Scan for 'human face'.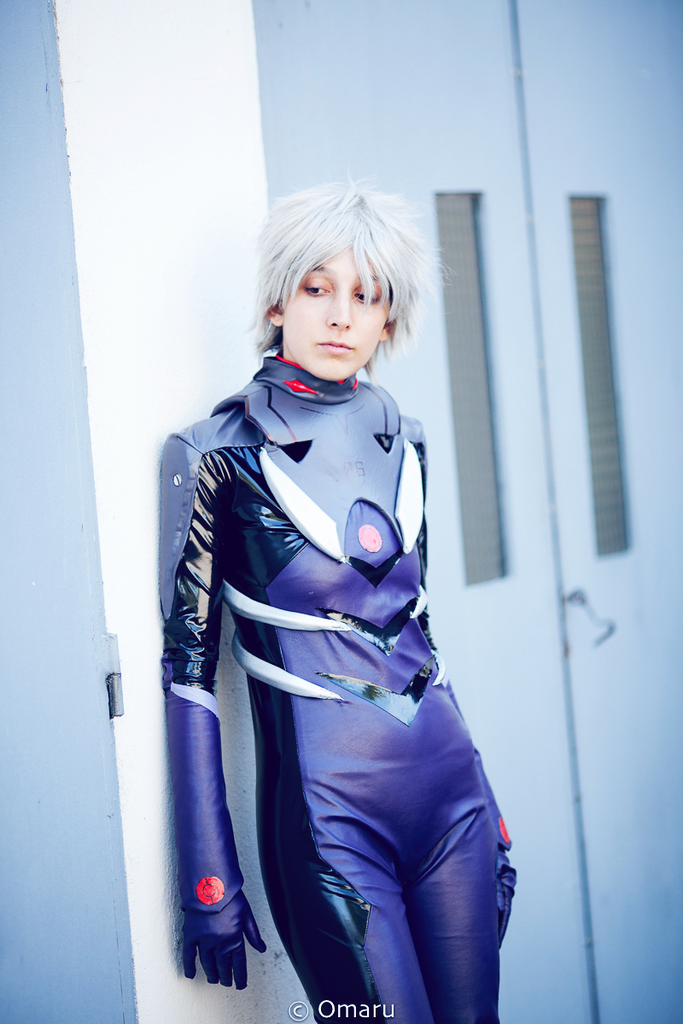
Scan result: 281,236,394,377.
